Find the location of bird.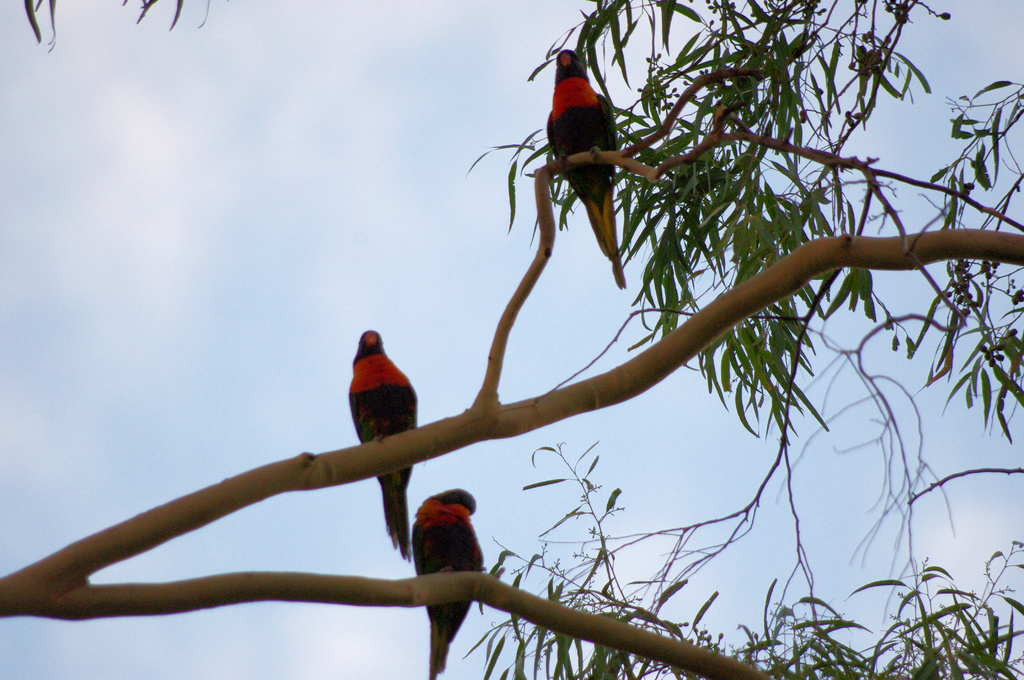
Location: crop(346, 327, 420, 555).
